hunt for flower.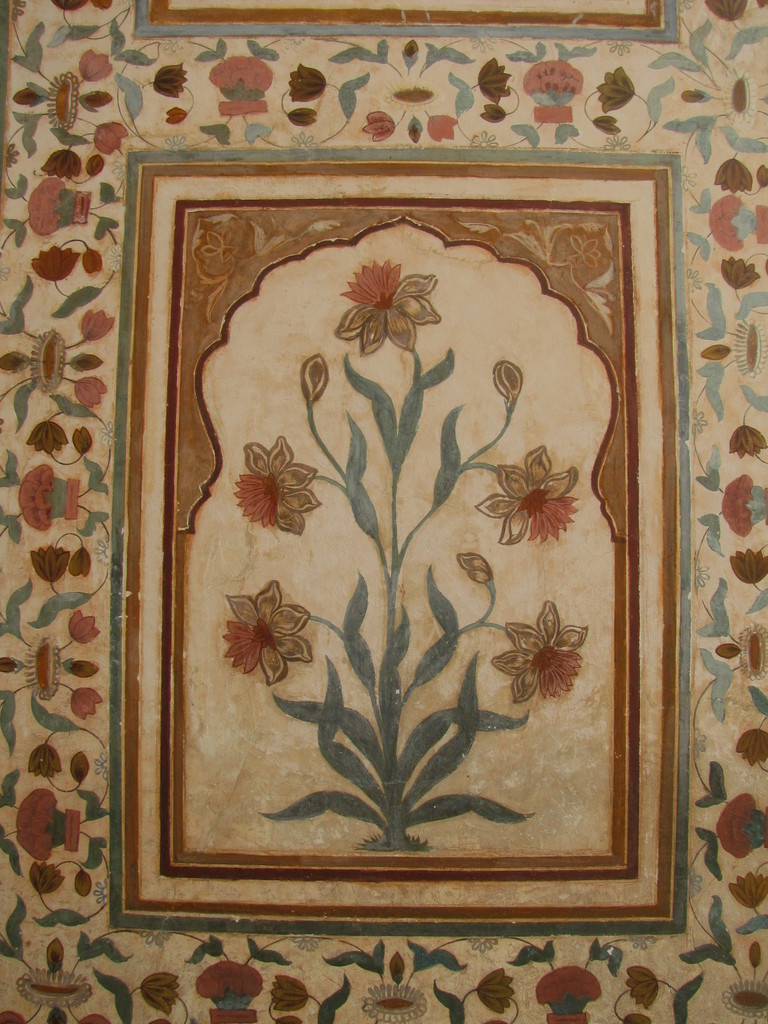
Hunted down at [11,791,58,868].
